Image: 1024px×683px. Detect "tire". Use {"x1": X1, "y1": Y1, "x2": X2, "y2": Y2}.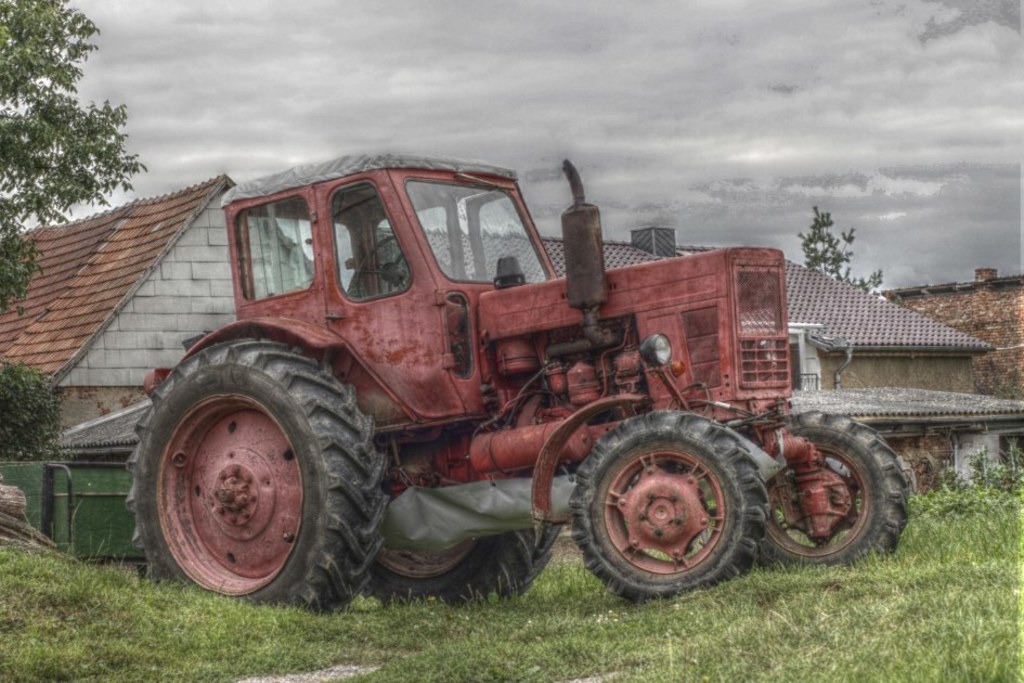
{"x1": 562, "y1": 414, "x2": 757, "y2": 591}.
